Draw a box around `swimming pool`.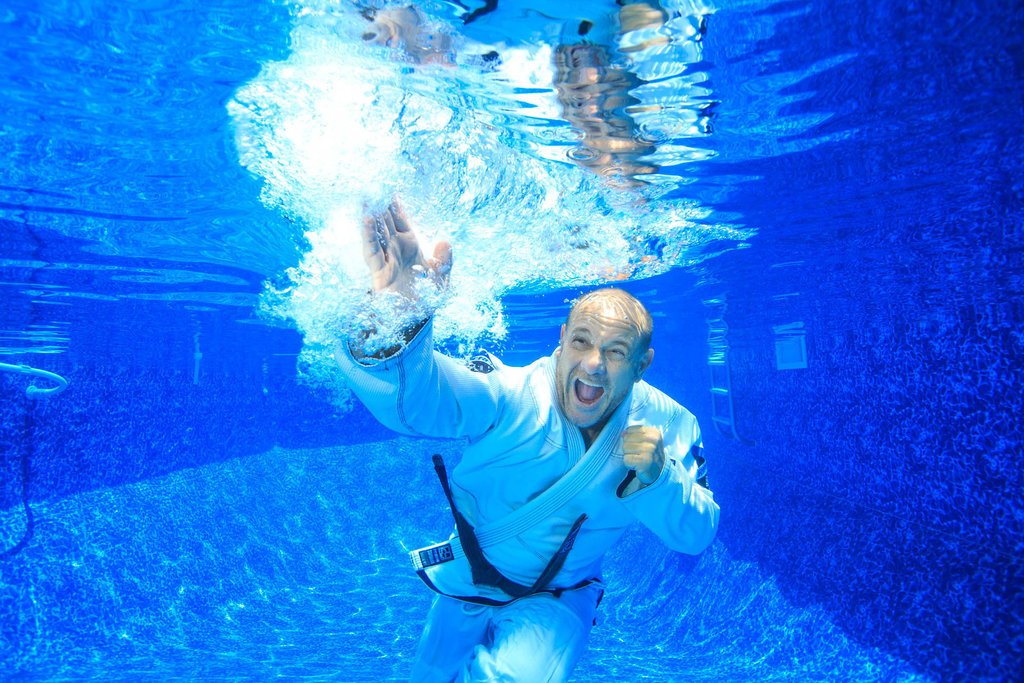
detection(0, 0, 1023, 682).
